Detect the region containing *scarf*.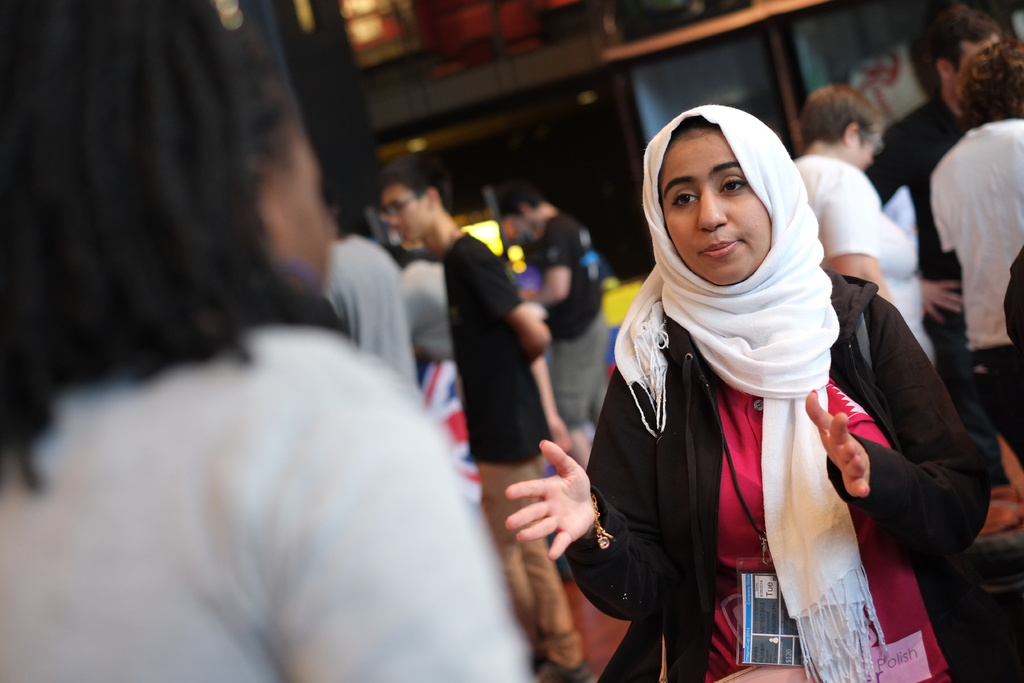
crop(605, 104, 894, 682).
